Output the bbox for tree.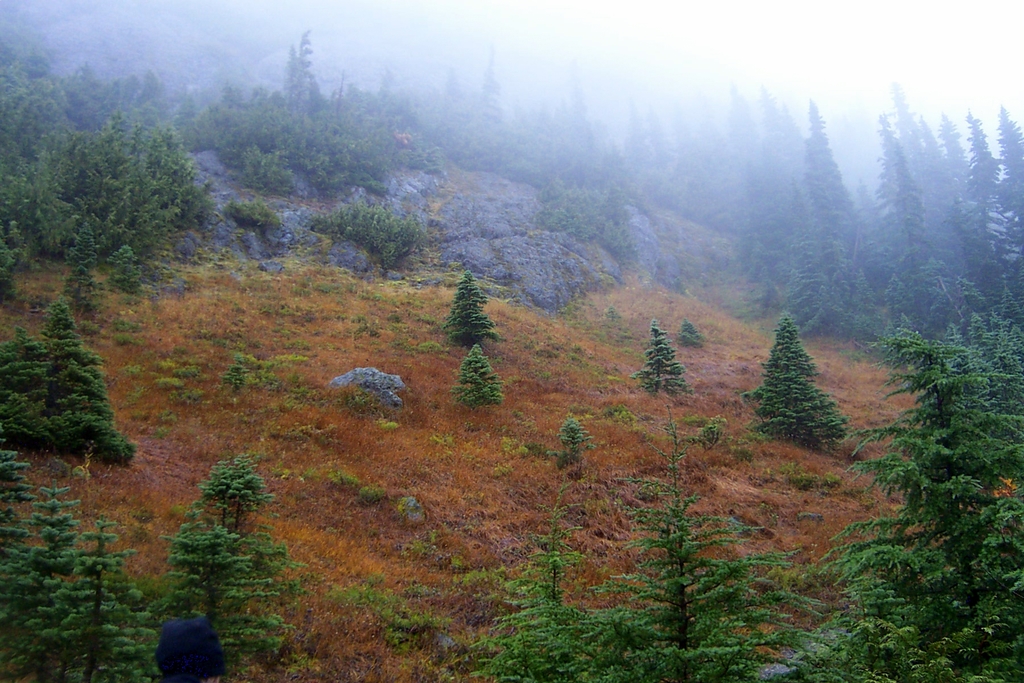
rect(365, 65, 394, 110).
